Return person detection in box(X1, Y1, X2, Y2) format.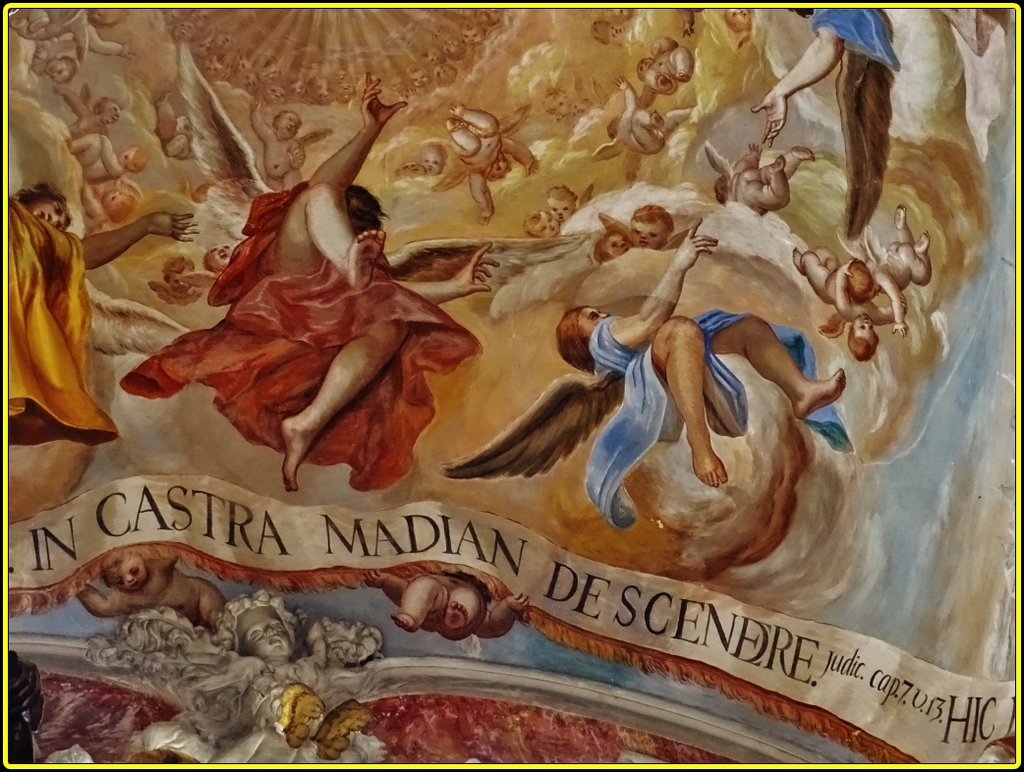
box(248, 92, 333, 193).
